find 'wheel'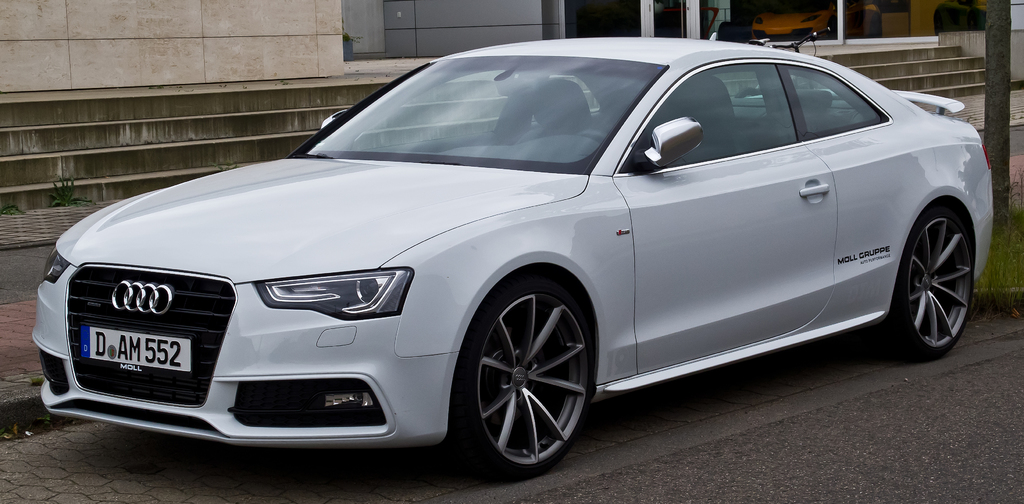
Rect(886, 199, 977, 353)
